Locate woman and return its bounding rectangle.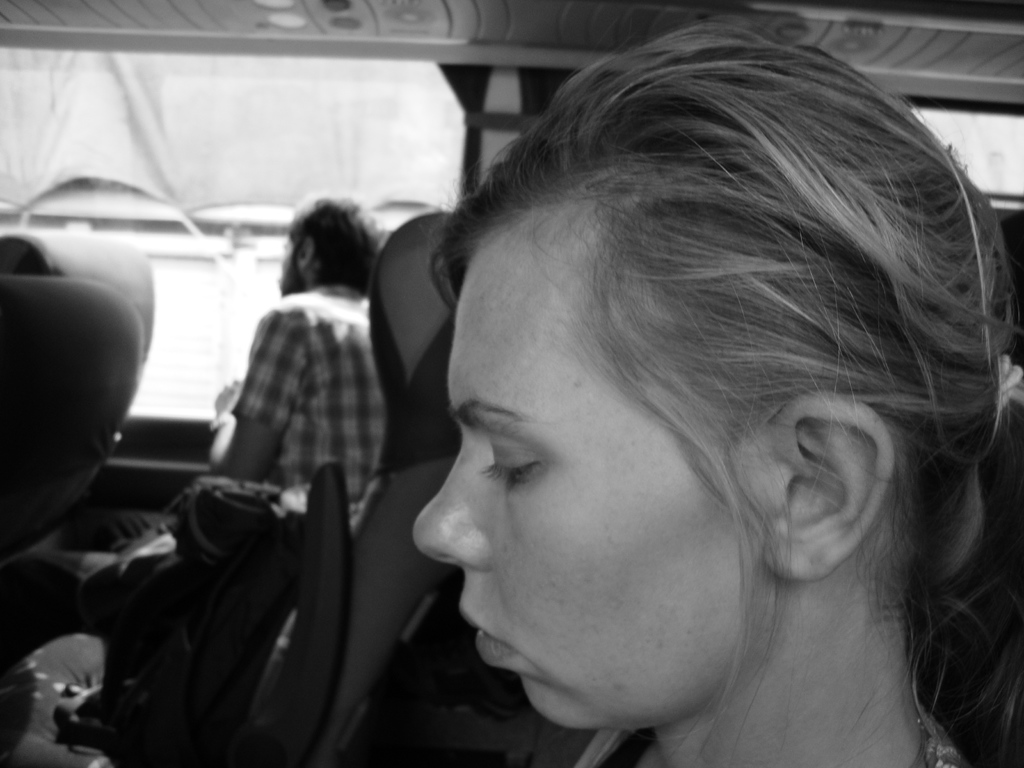
bbox=(297, 35, 1023, 758).
